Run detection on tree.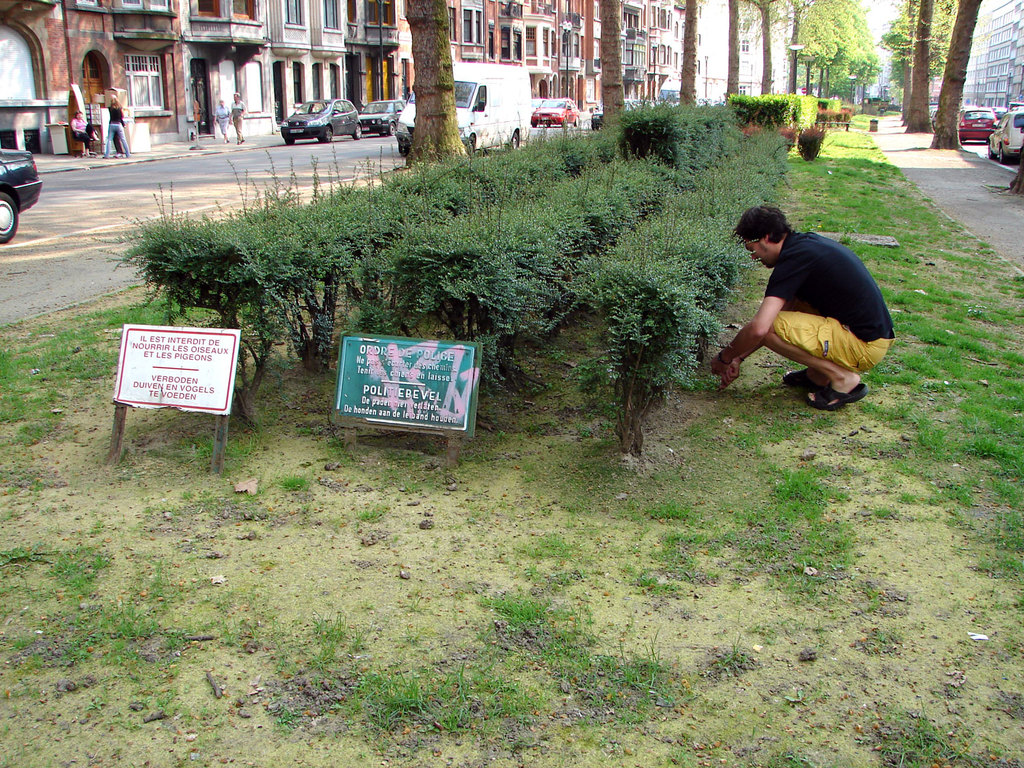
Result: 920, 0, 996, 145.
